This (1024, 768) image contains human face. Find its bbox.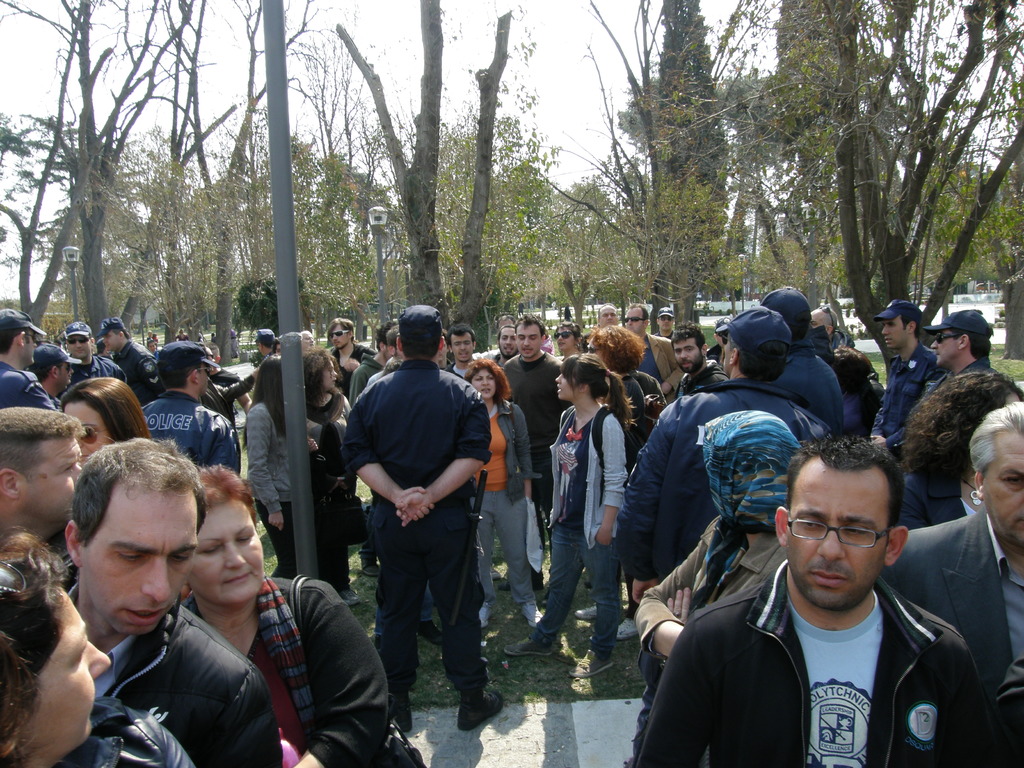
select_region(329, 328, 350, 345).
